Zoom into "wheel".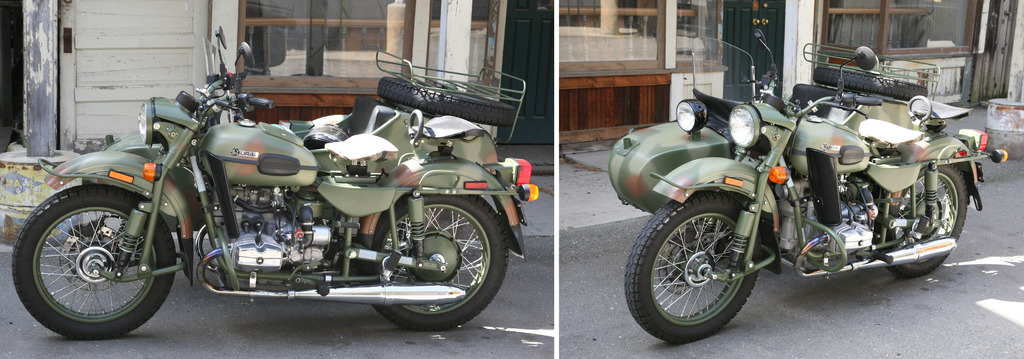
Zoom target: {"x1": 881, "y1": 169, "x2": 981, "y2": 278}.
